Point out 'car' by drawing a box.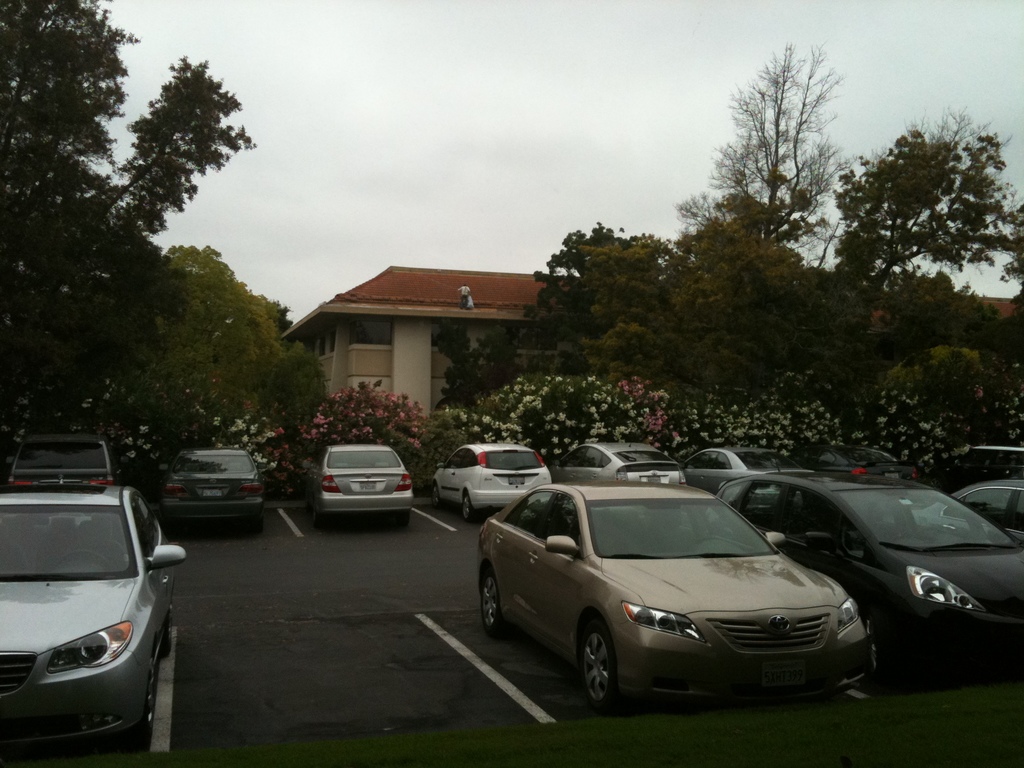
(left=429, top=442, right=551, bottom=521).
